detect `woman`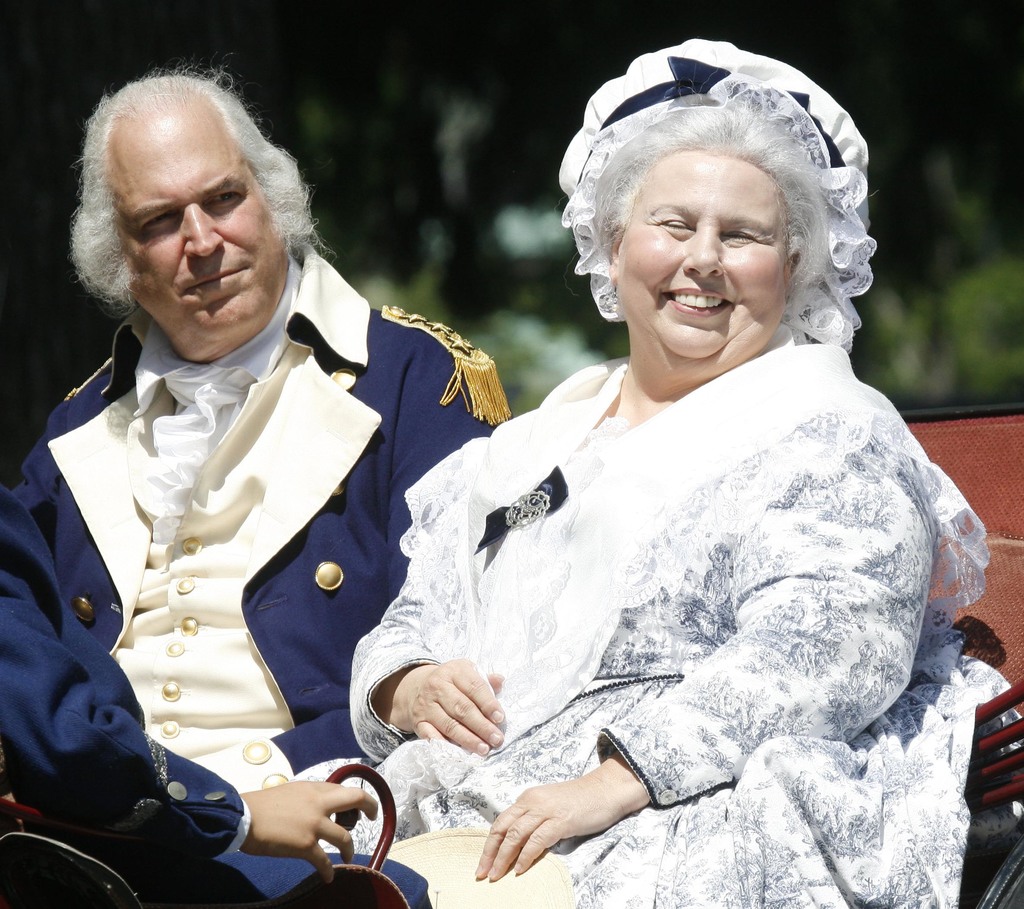
{"x1": 292, "y1": 35, "x2": 989, "y2": 908}
